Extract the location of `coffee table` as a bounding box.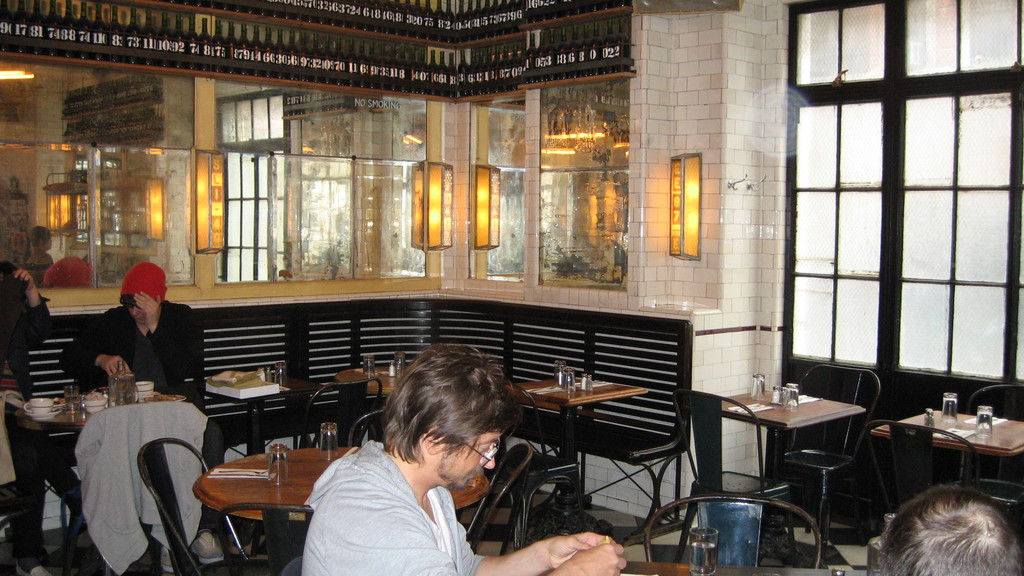
BBox(707, 383, 877, 487).
